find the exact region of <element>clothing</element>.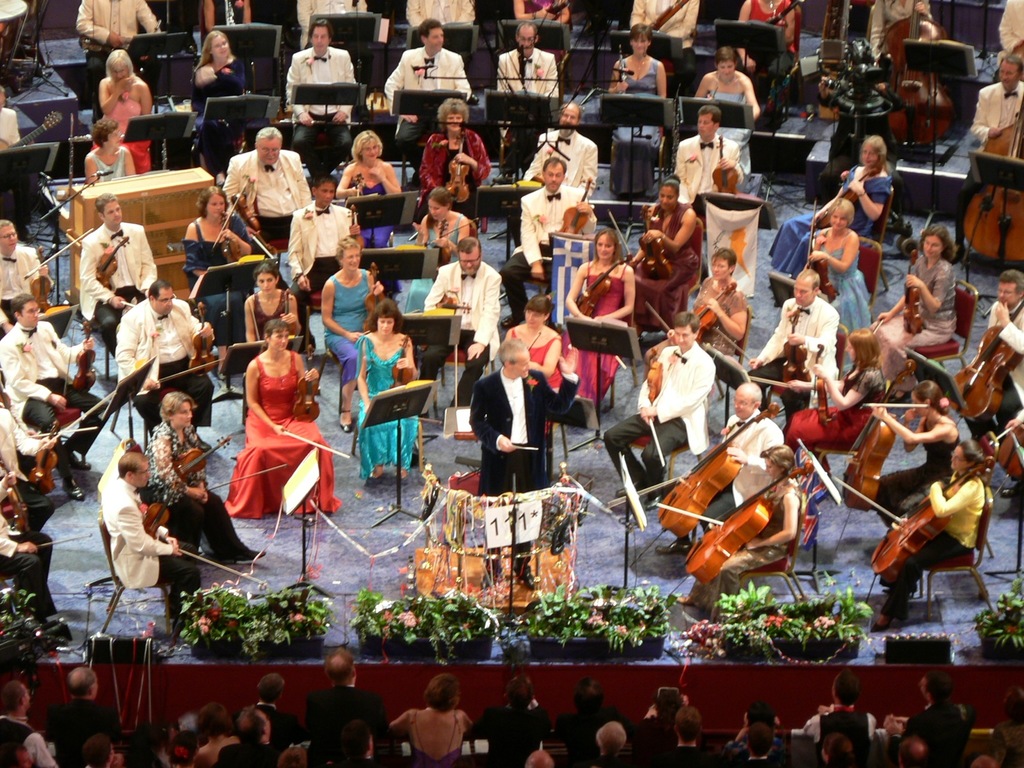
Exact region: bbox(679, 129, 742, 212).
